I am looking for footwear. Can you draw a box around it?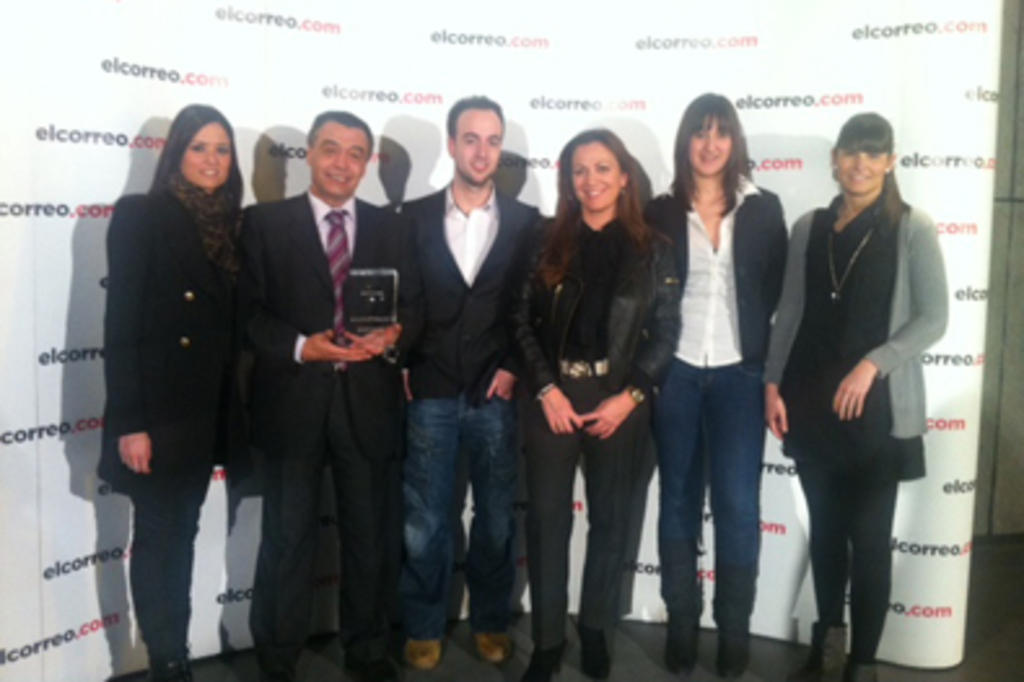
Sure, the bounding box is bbox=[161, 666, 189, 679].
